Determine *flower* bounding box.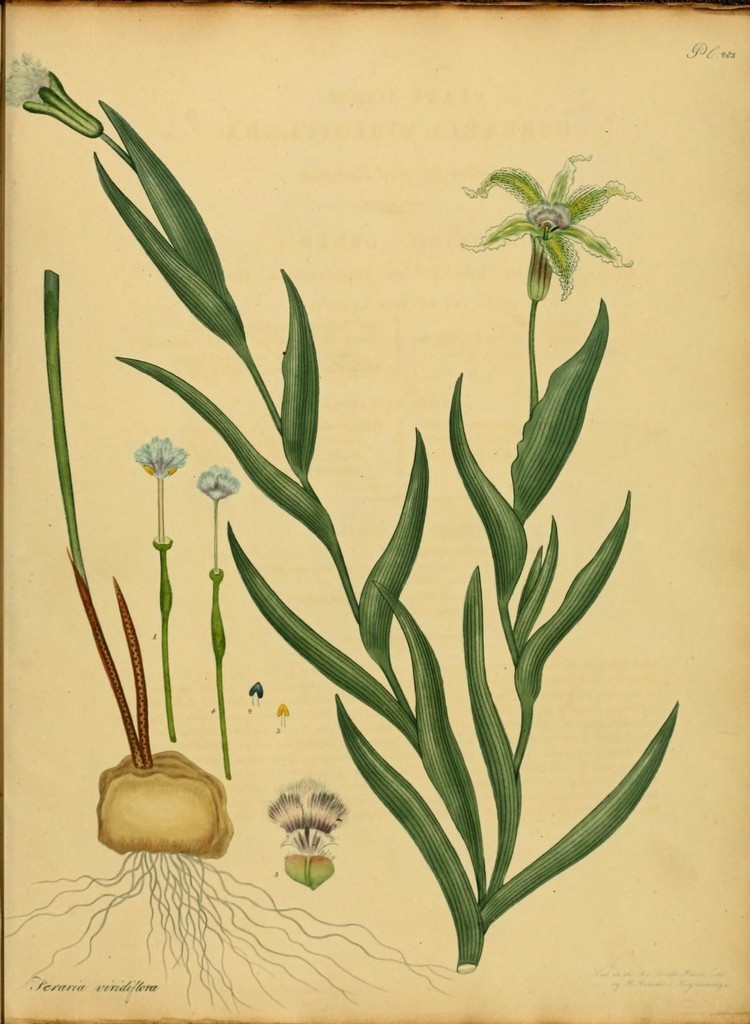
Determined: (453,149,644,300).
